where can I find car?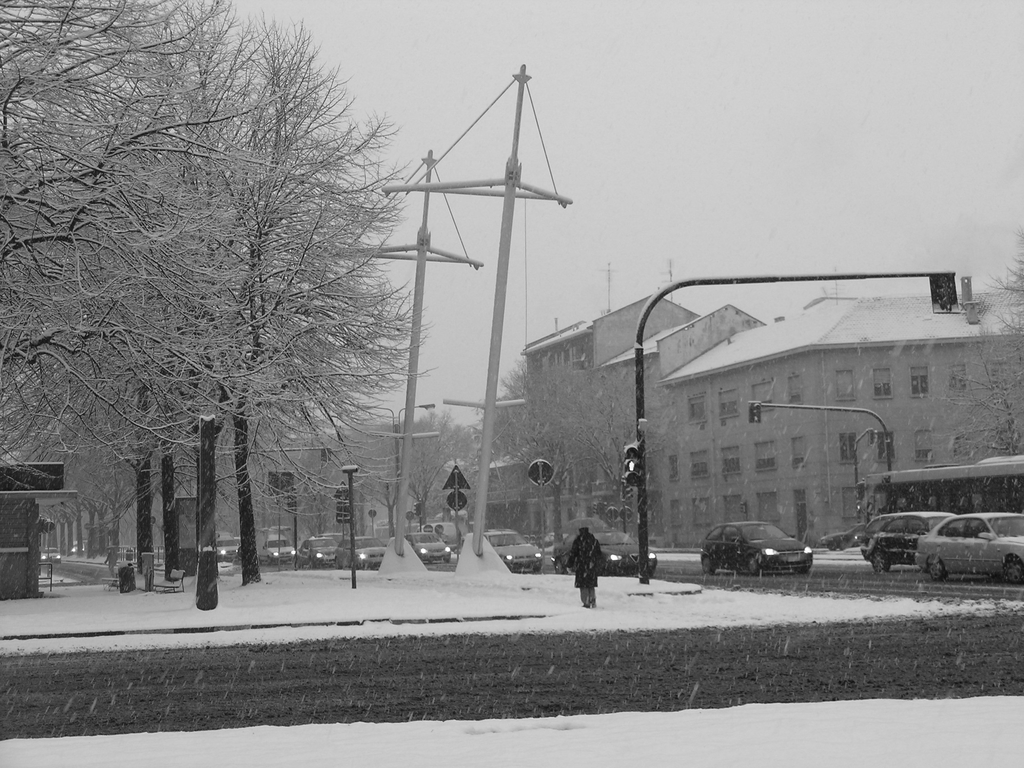
You can find it at detection(211, 535, 271, 564).
